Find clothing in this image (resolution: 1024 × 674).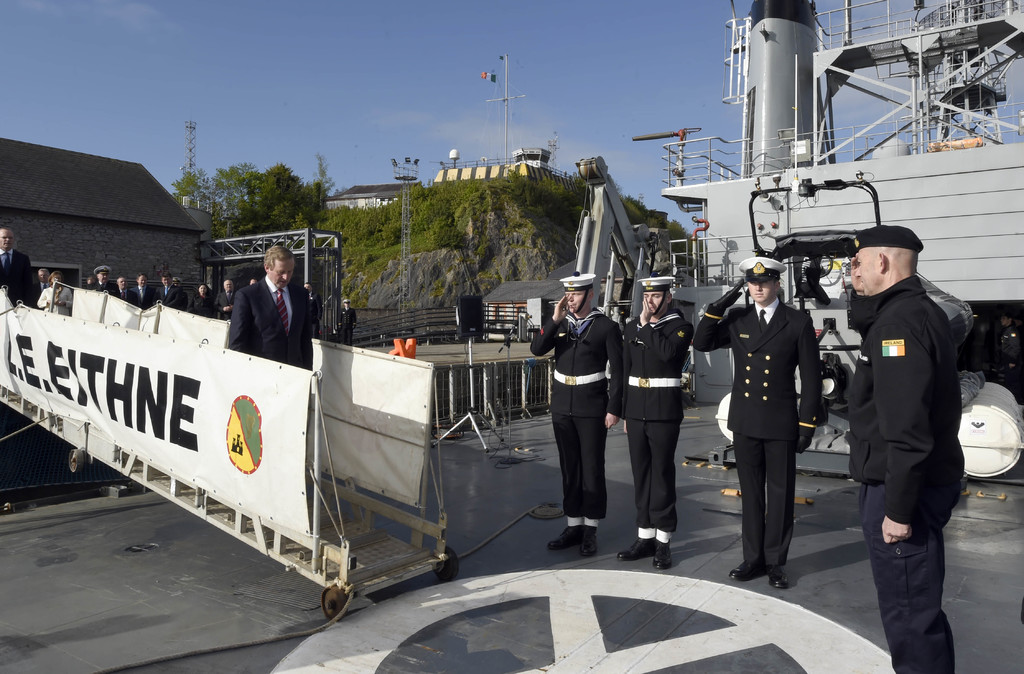
523, 308, 627, 517.
